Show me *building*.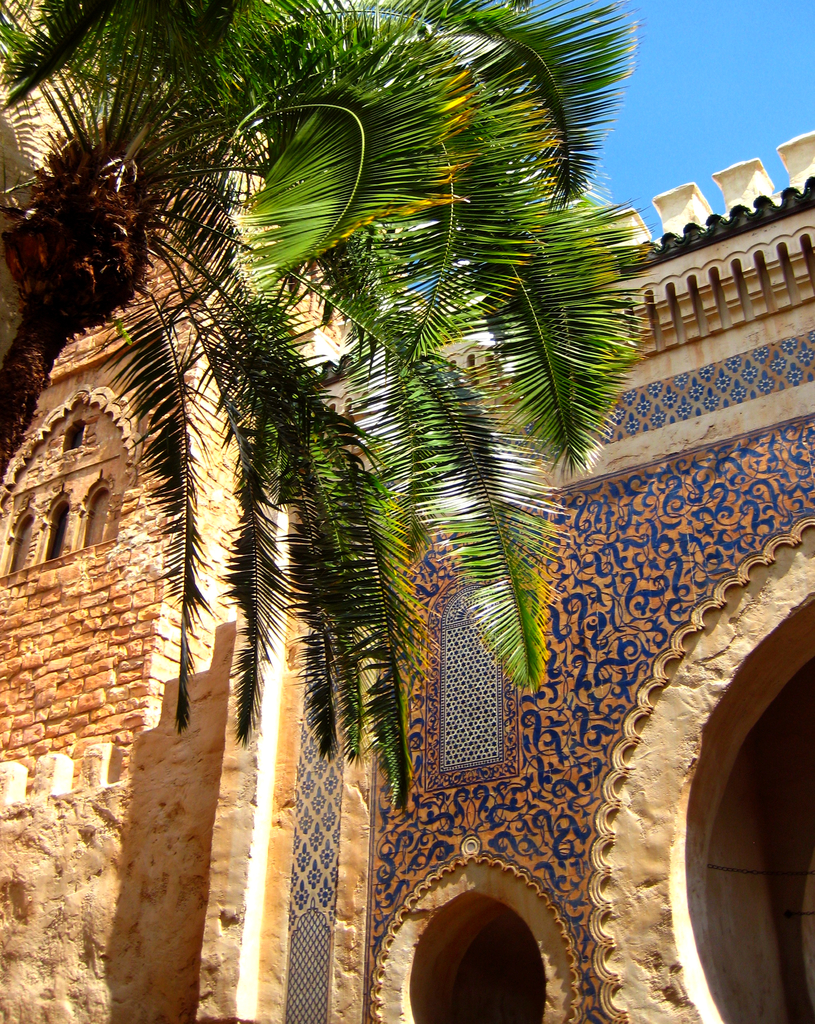
*building* is here: {"x1": 0, "y1": 134, "x2": 814, "y2": 1023}.
